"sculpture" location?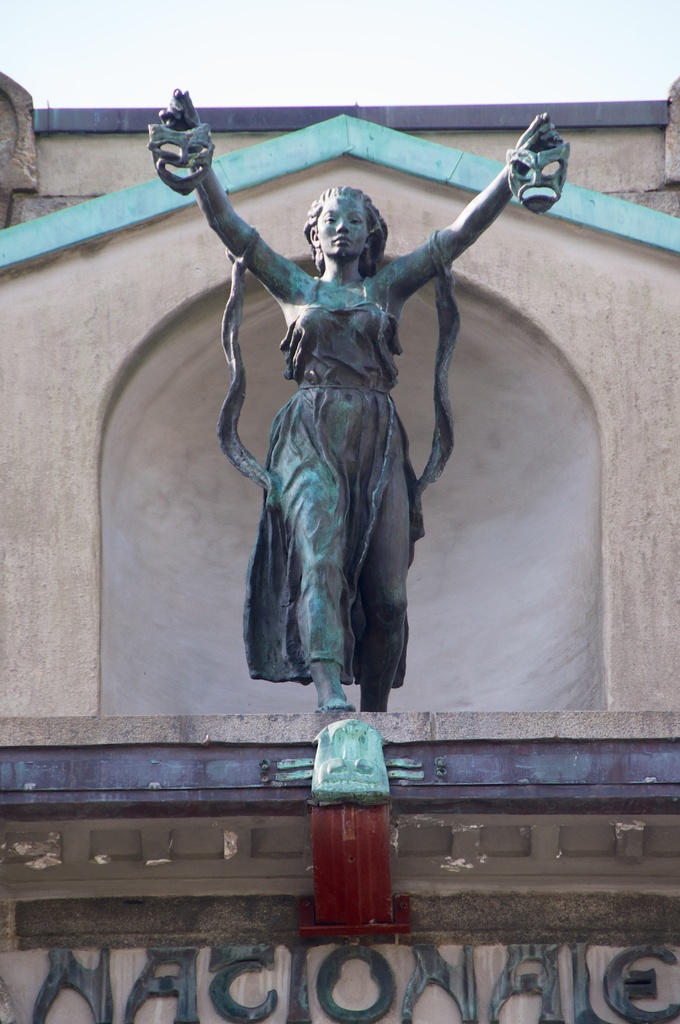
{"left": 142, "top": 83, "right": 576, "bottom": 717}
